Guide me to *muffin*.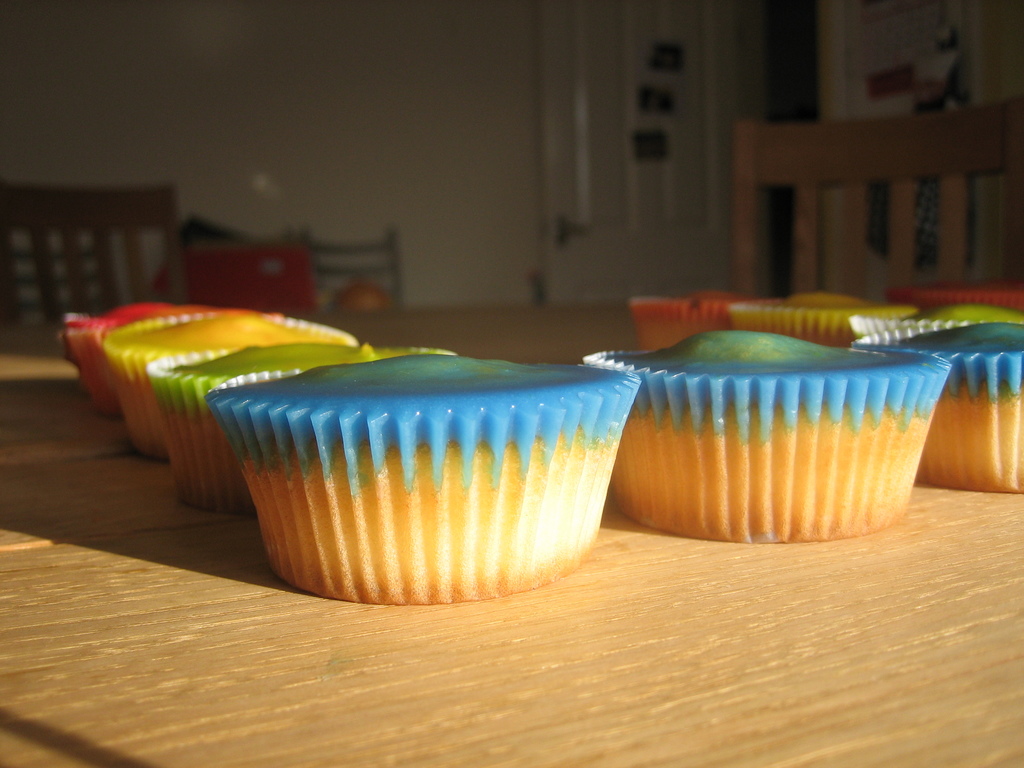
Guidance: box=[851, 301, 1023, 337].
